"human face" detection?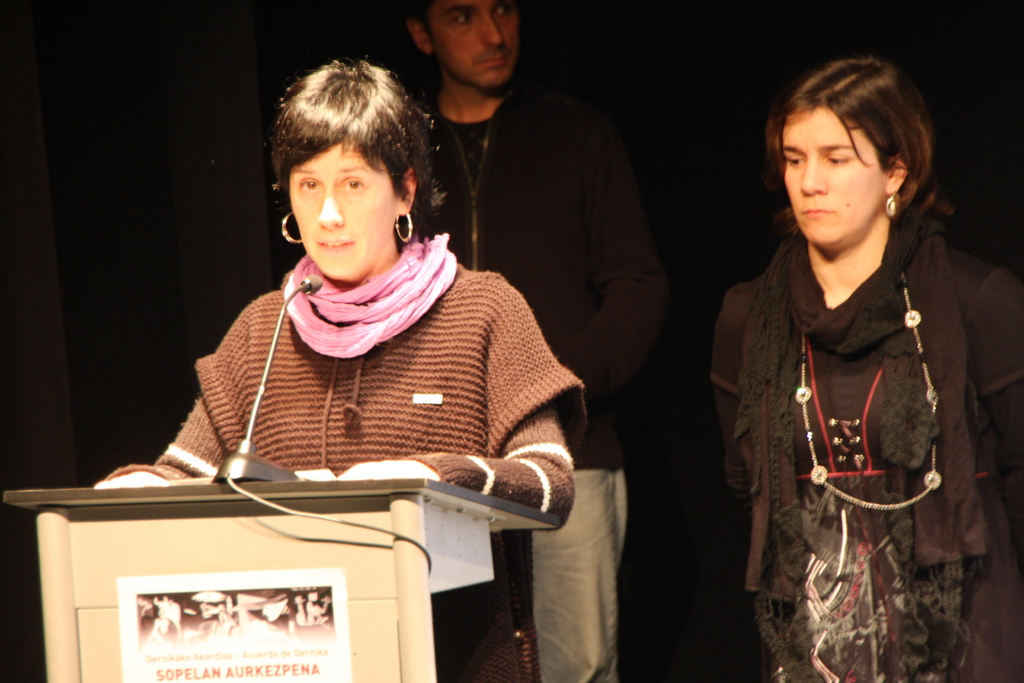
(left=289, top=136, right=397, bottom=281)
